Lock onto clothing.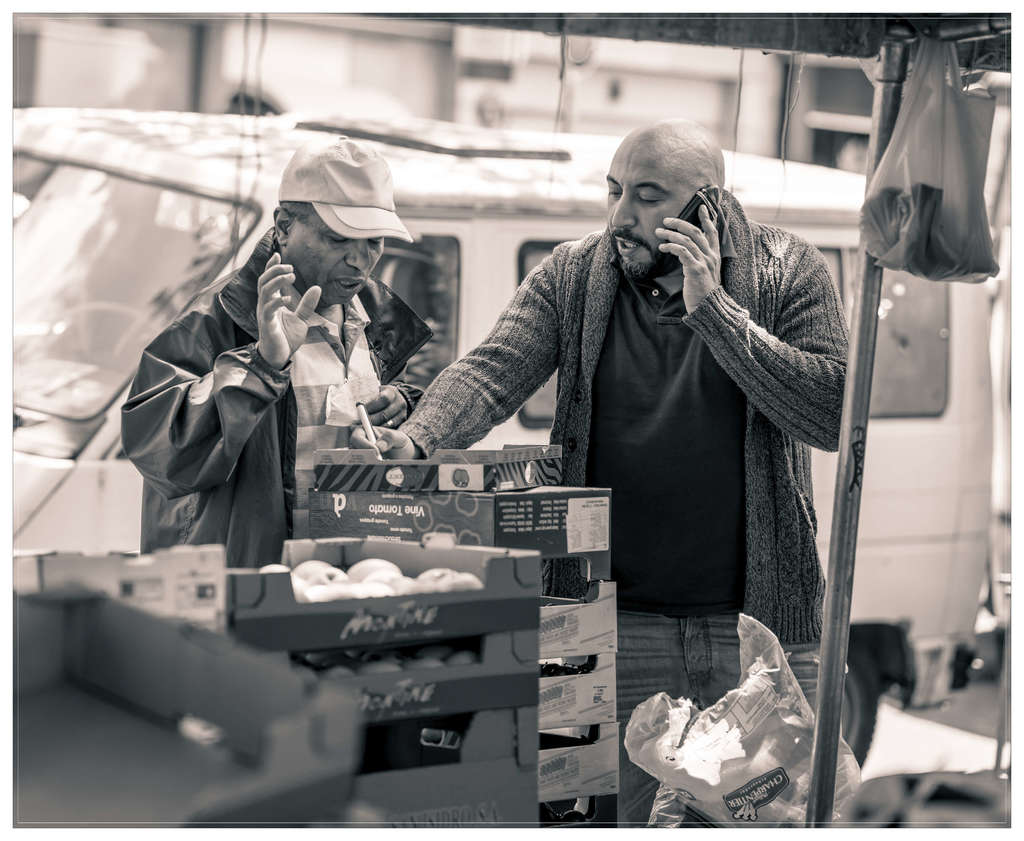
Locked: box=[123, 230, 435, 569].
